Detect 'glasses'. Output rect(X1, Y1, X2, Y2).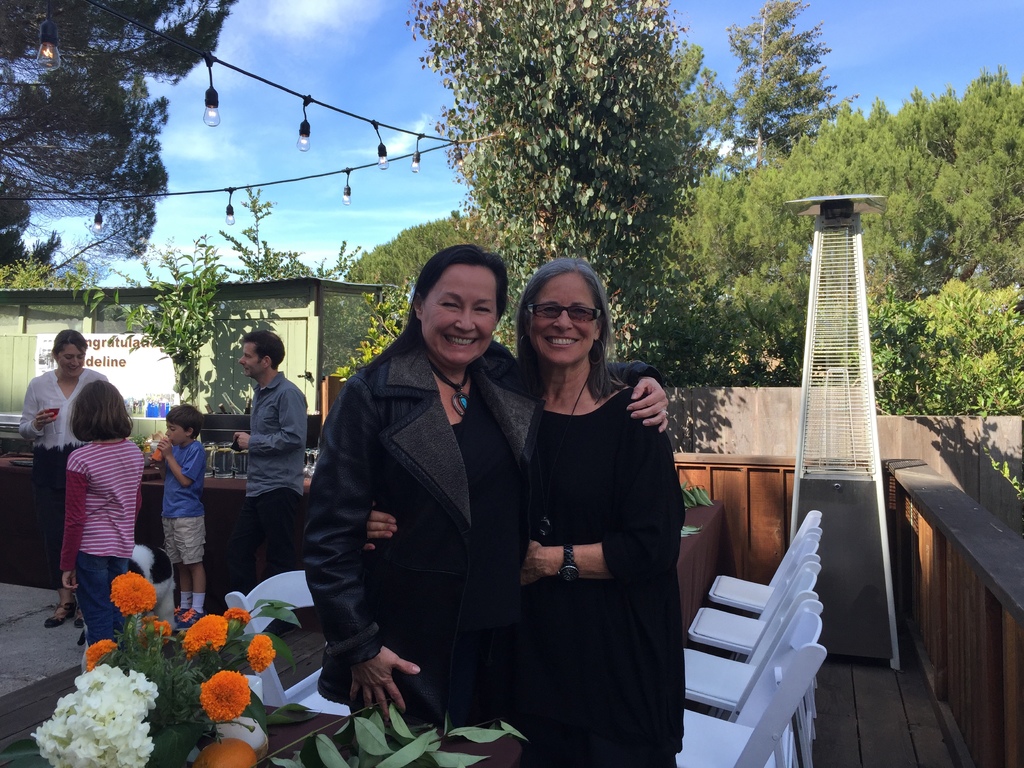
rect(528, 305, 605, 324).
